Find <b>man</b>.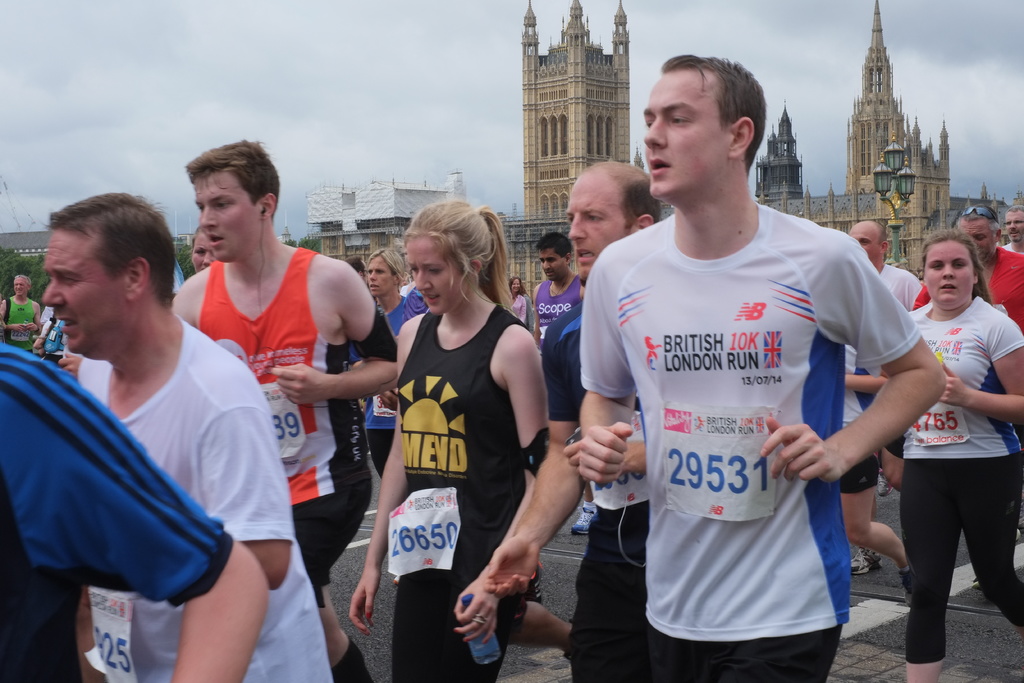
select_region(1004, 198, 1023, 264).
